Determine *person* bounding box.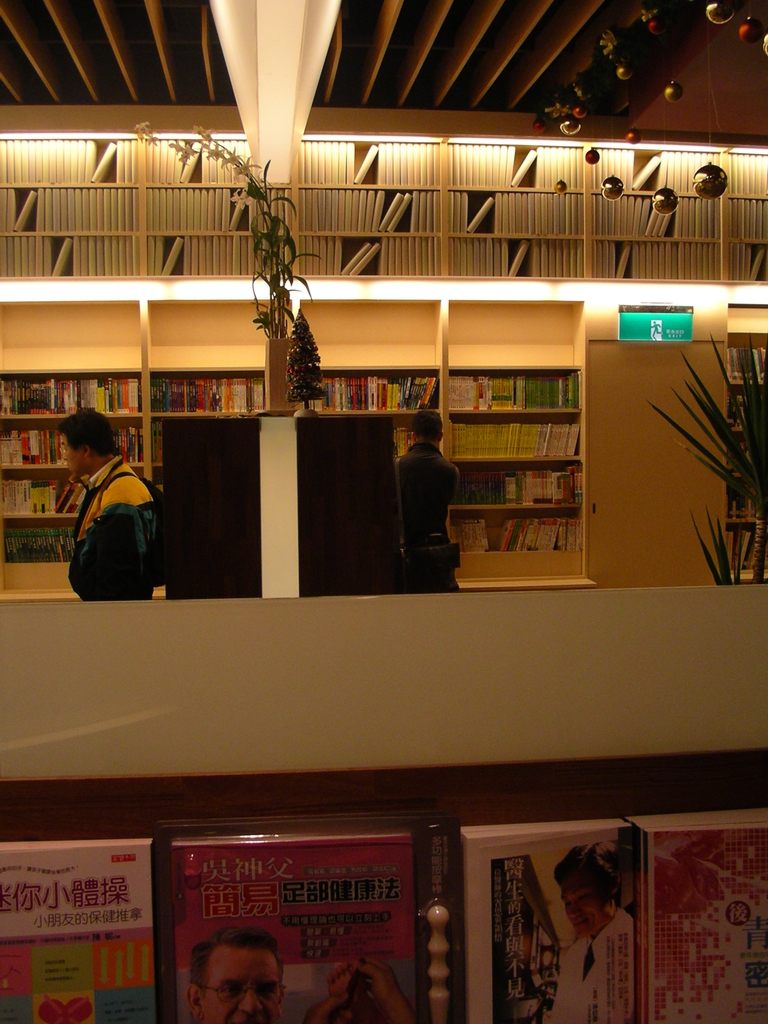
Determined: (x1=58, y1=387, x2=165, y2=607).
